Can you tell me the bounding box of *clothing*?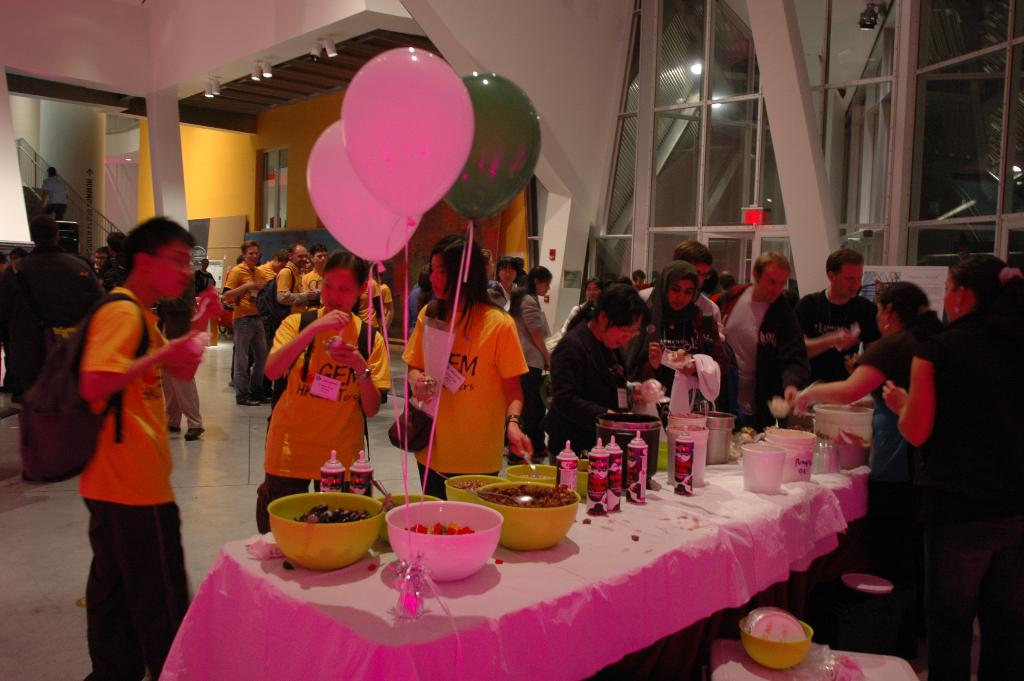
(3, 245, 107, 404).
